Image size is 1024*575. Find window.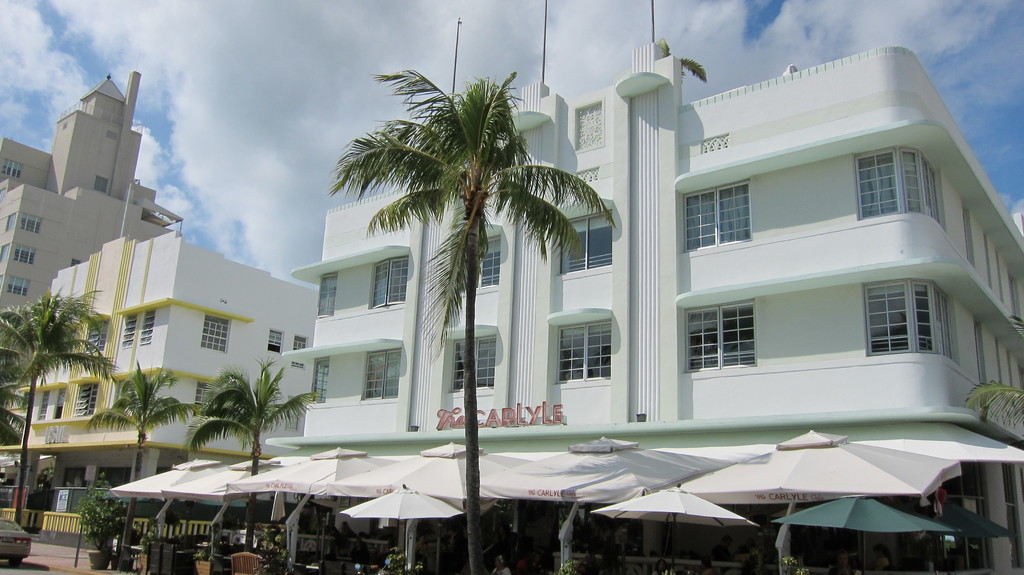
BBox(364, 248, 415, 312).
